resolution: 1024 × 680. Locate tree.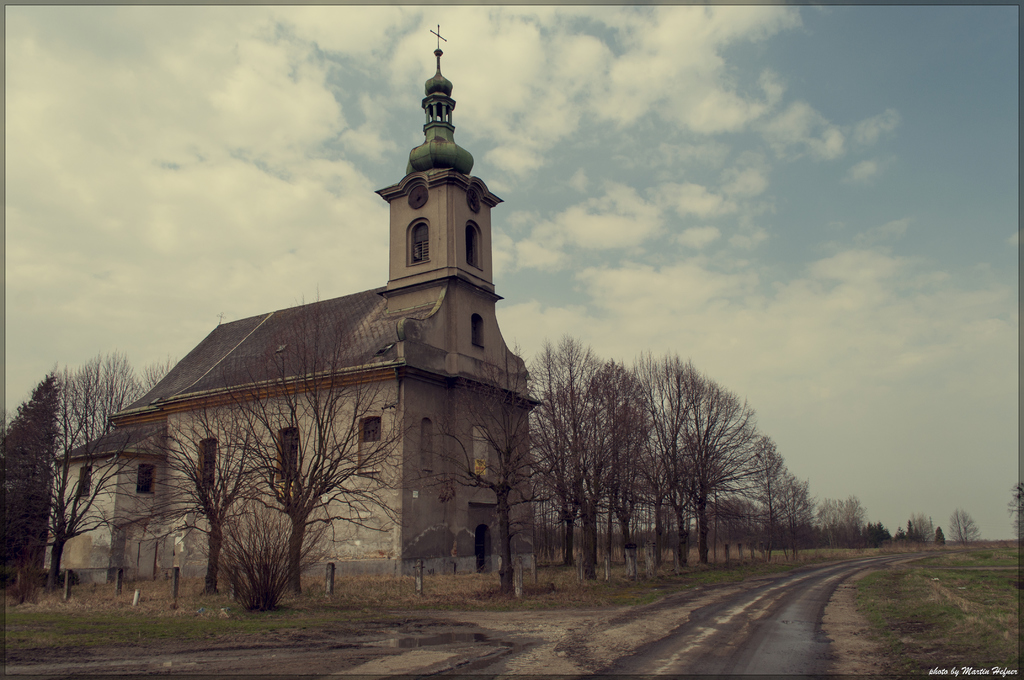
region(1002, 478, 1023, 543).
